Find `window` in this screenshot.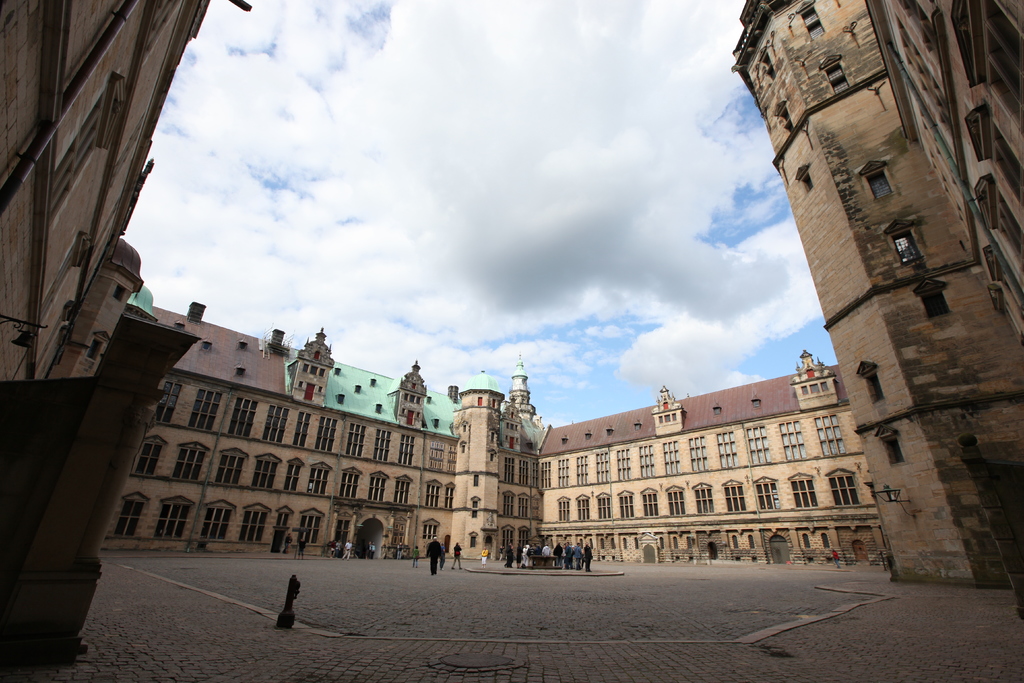
The bounding box for `window` is region(50, 69, 129, 230).
